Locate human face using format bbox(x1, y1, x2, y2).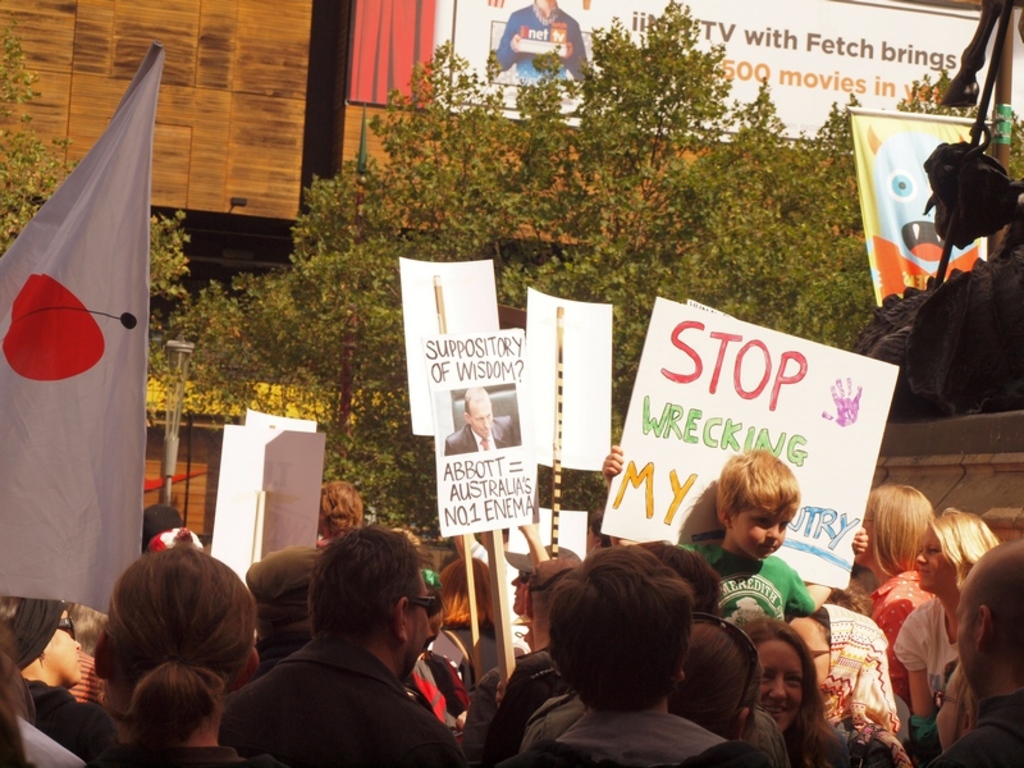
bbox(471, 402, 495, 440).
